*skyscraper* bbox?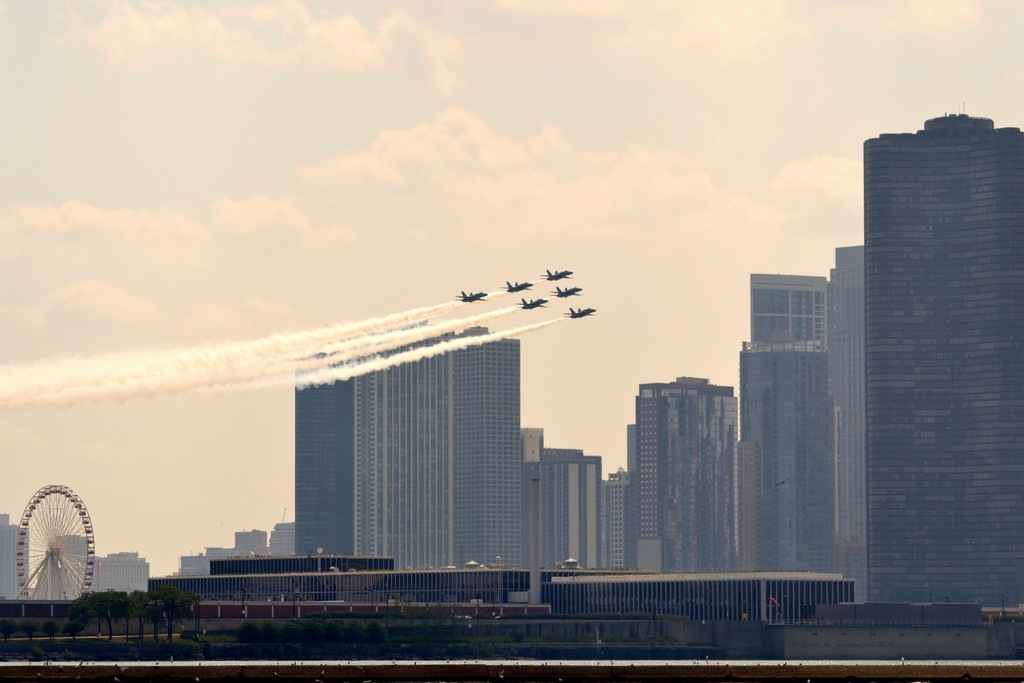
861/103/1023/624
